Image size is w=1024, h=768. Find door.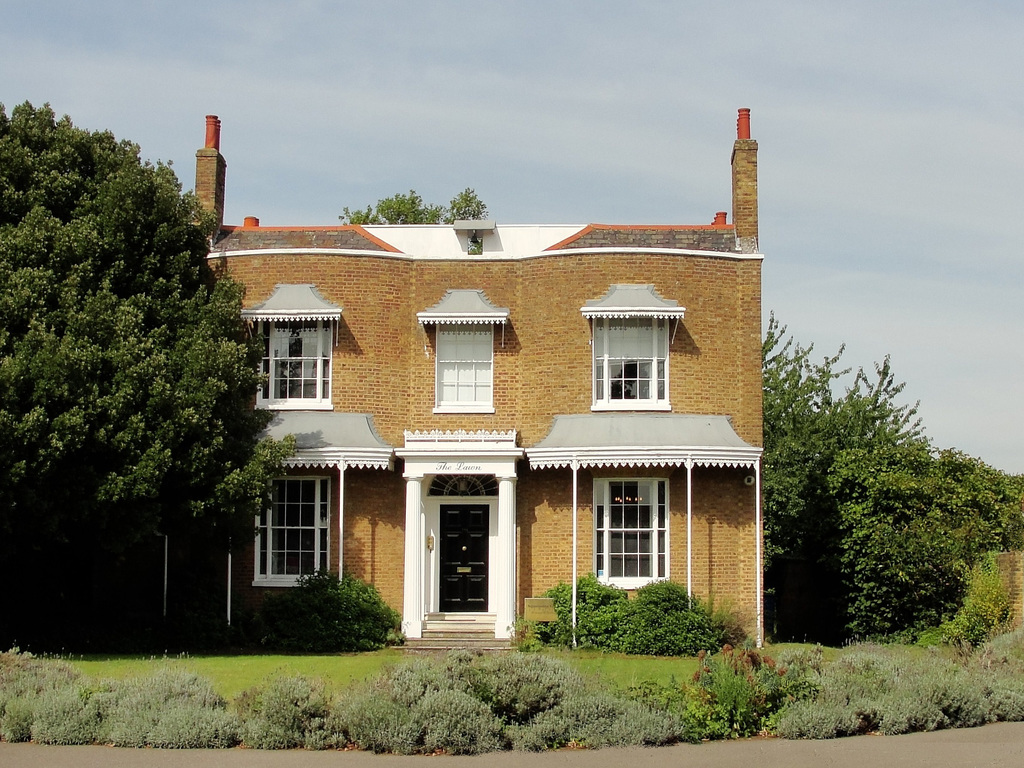
crop(409, 474, 509, 637).
